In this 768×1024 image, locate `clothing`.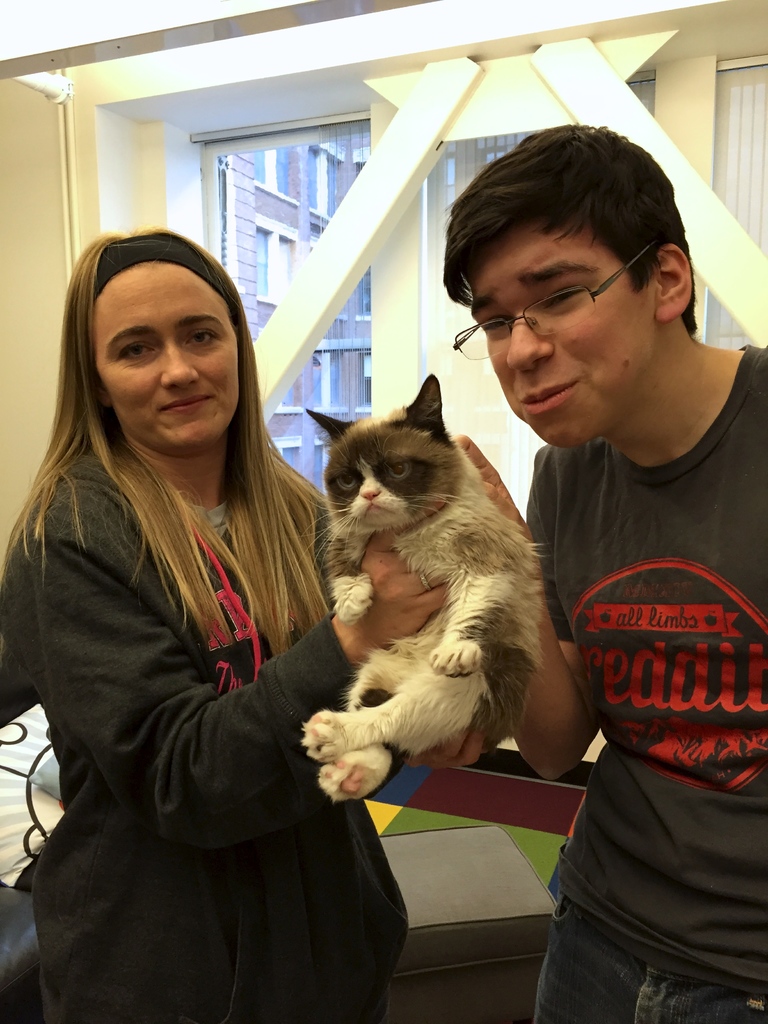
Bounding box: 0, 449, 413, 1023.
